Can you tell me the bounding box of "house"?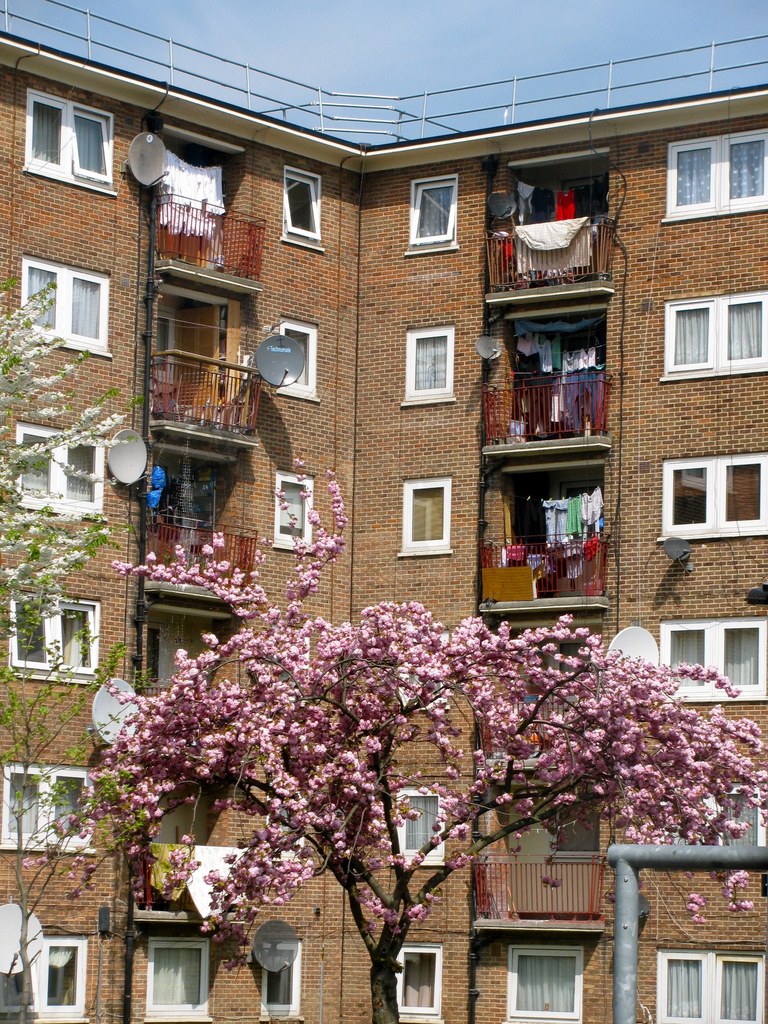
box=[59, 95, 749, 919].
